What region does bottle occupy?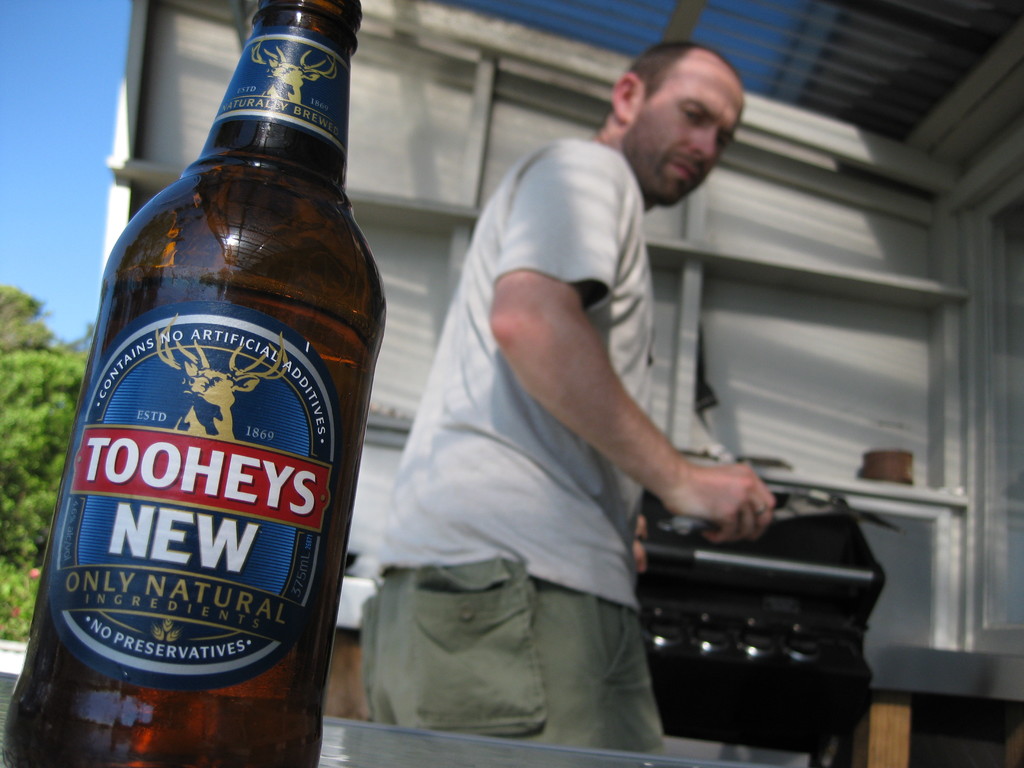
locate(42, 24, 374, 758).
